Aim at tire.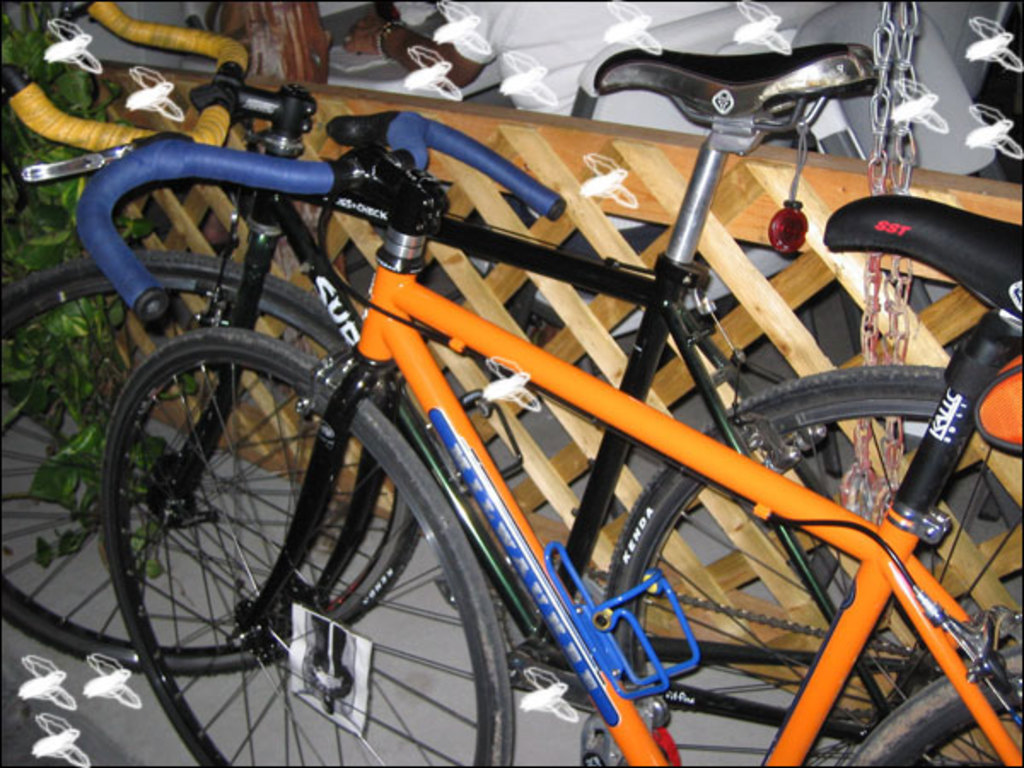
Aimed at select_region(601, 364, 1022, 766).
